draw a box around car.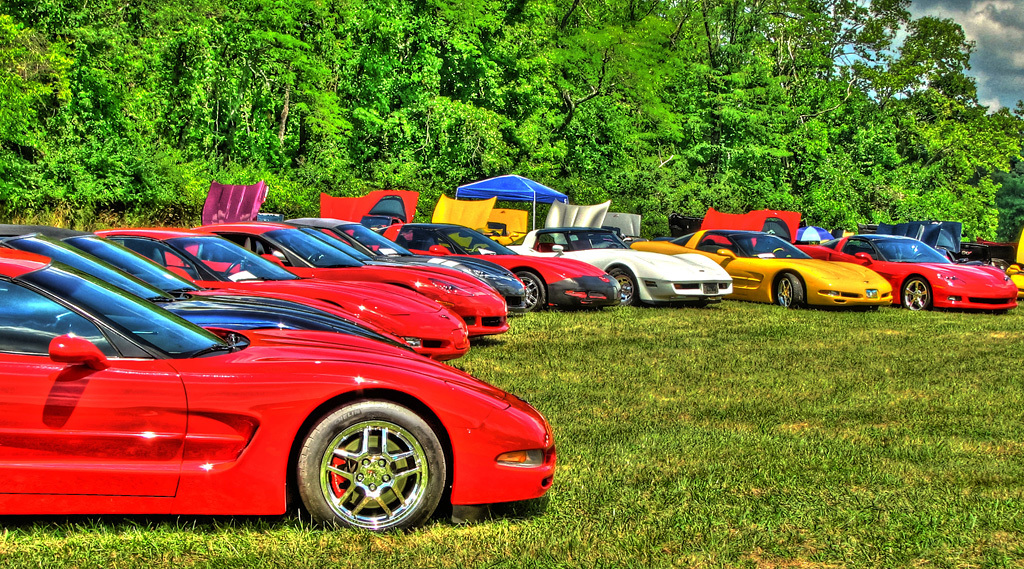
(200, 218, 507, 331).
